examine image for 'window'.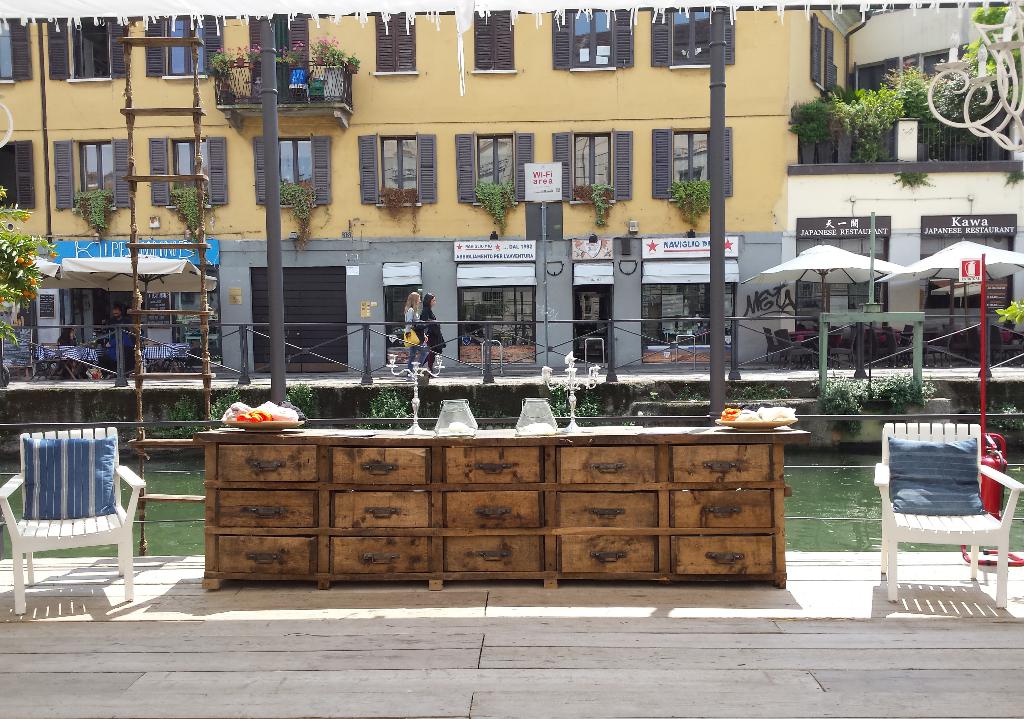
Examination result: rect(356, 131, 439, 207).
